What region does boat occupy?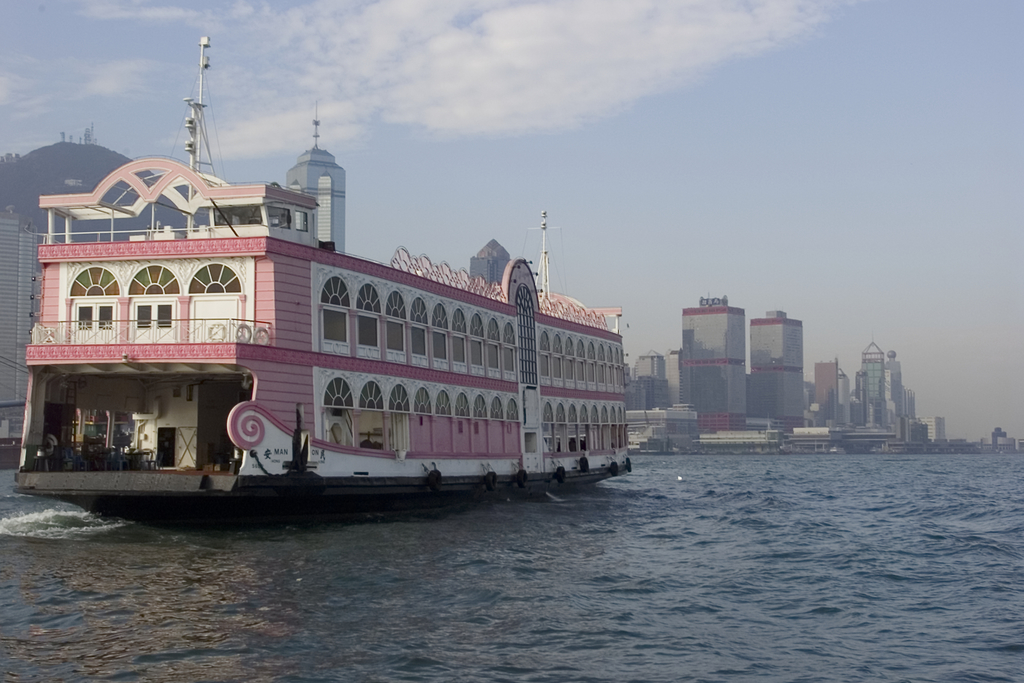
bbox=[0, 97, 694, 508].
